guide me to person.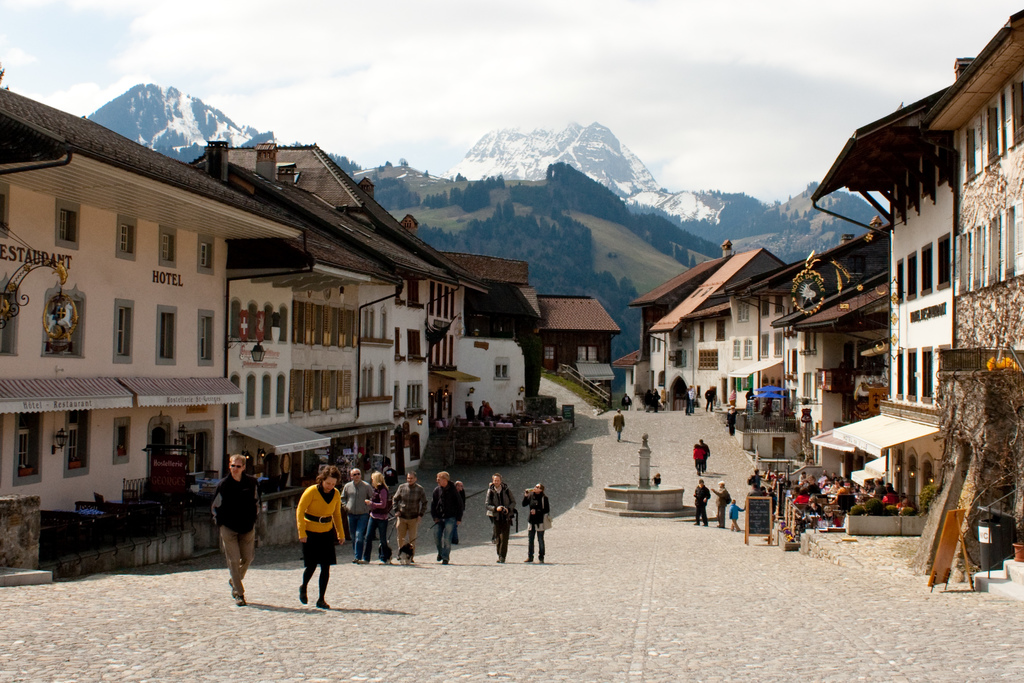
Guidance: box=[702, 436, 711, 465].
